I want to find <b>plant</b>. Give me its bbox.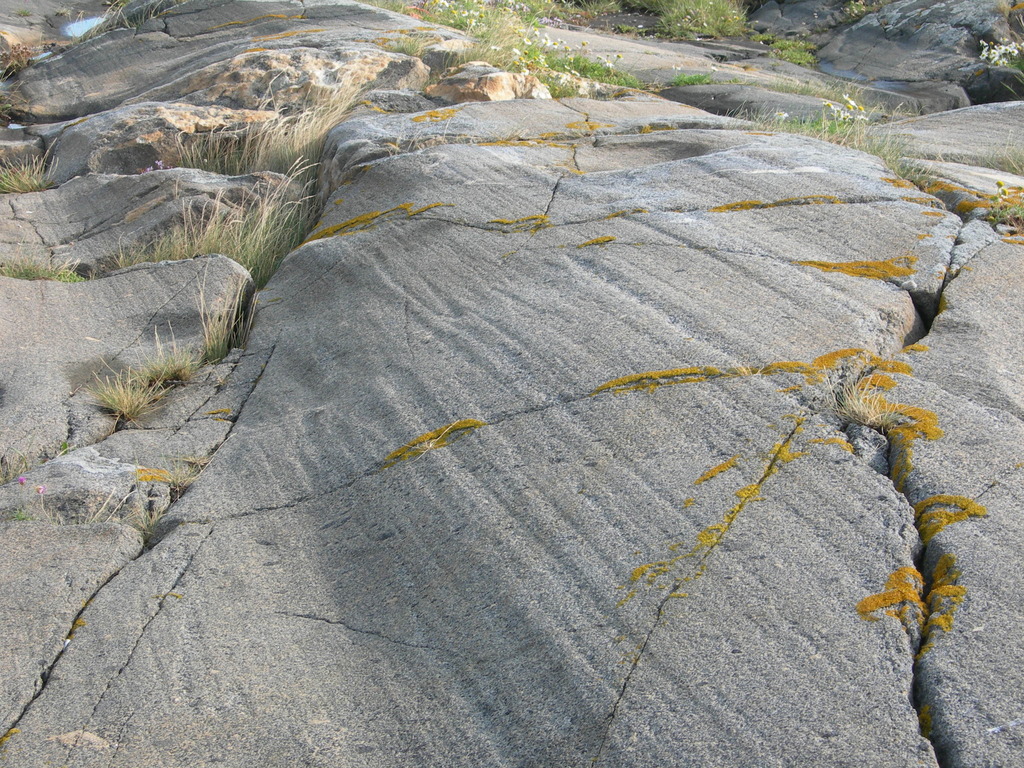
bbox(971, 0, 1023, 94).
